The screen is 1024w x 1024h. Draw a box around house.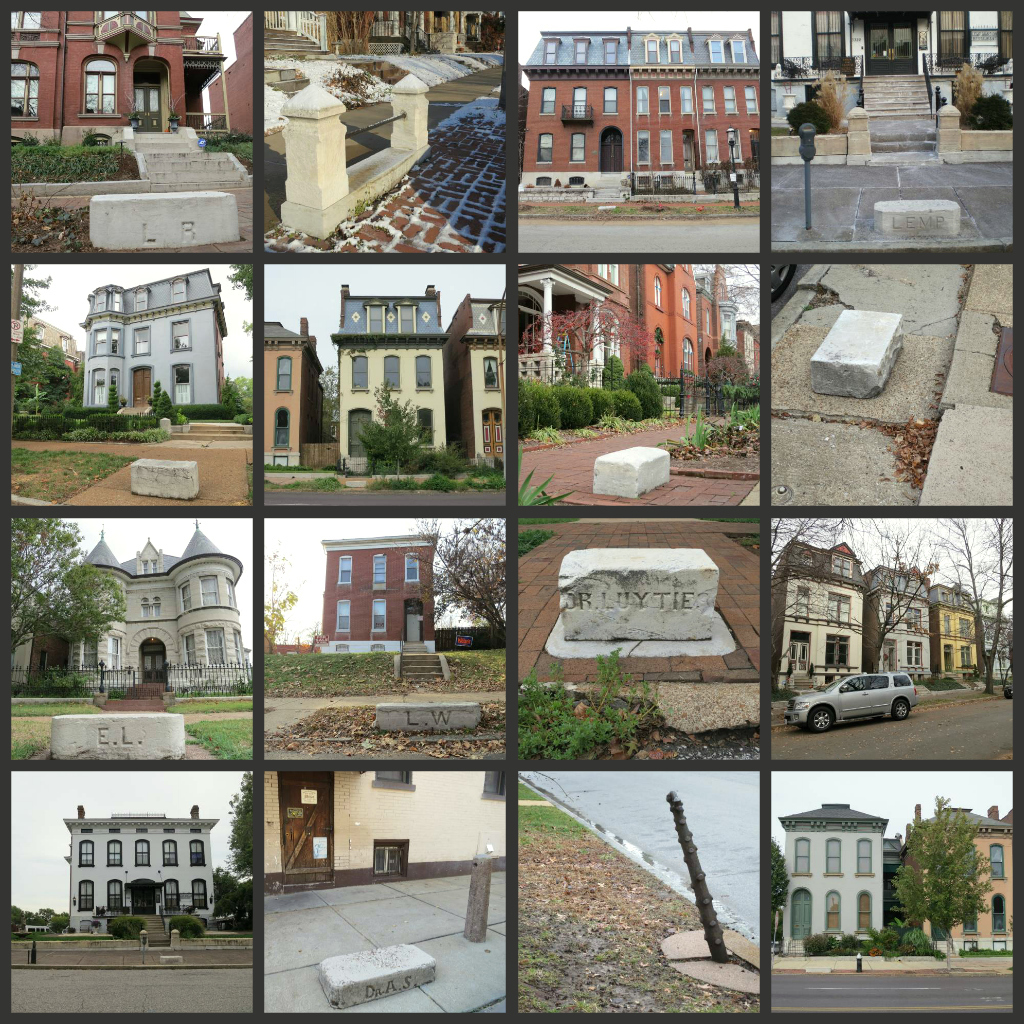
<box>339,278,442,464</box>.
